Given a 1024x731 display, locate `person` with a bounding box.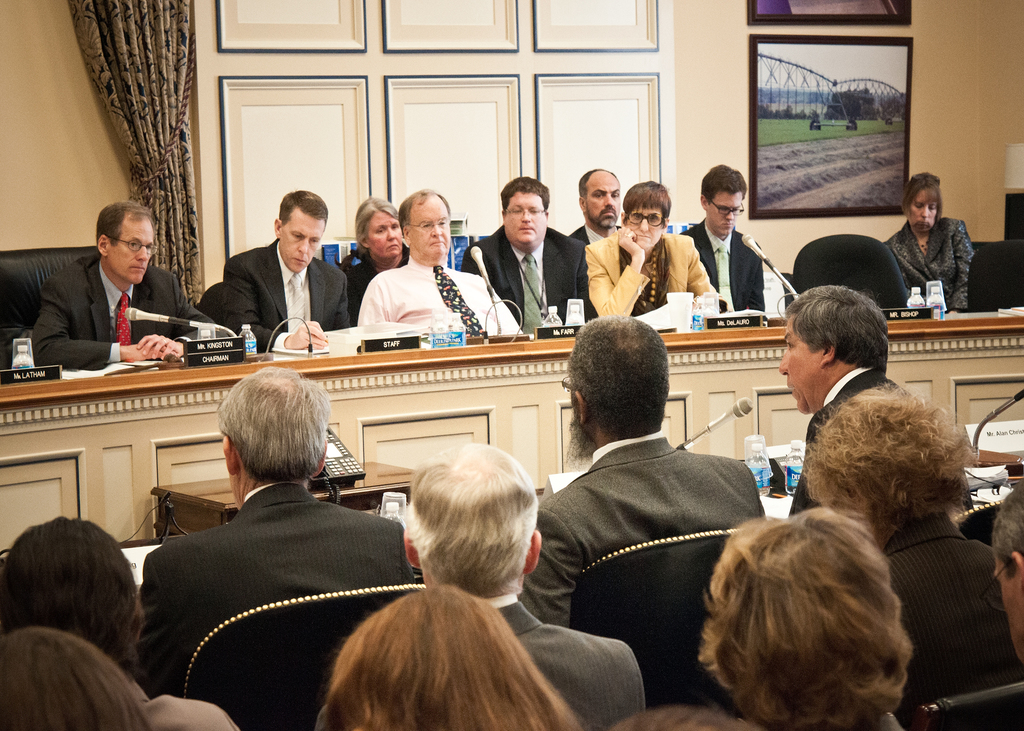
Located: crop(364, 189, 531, 340).
